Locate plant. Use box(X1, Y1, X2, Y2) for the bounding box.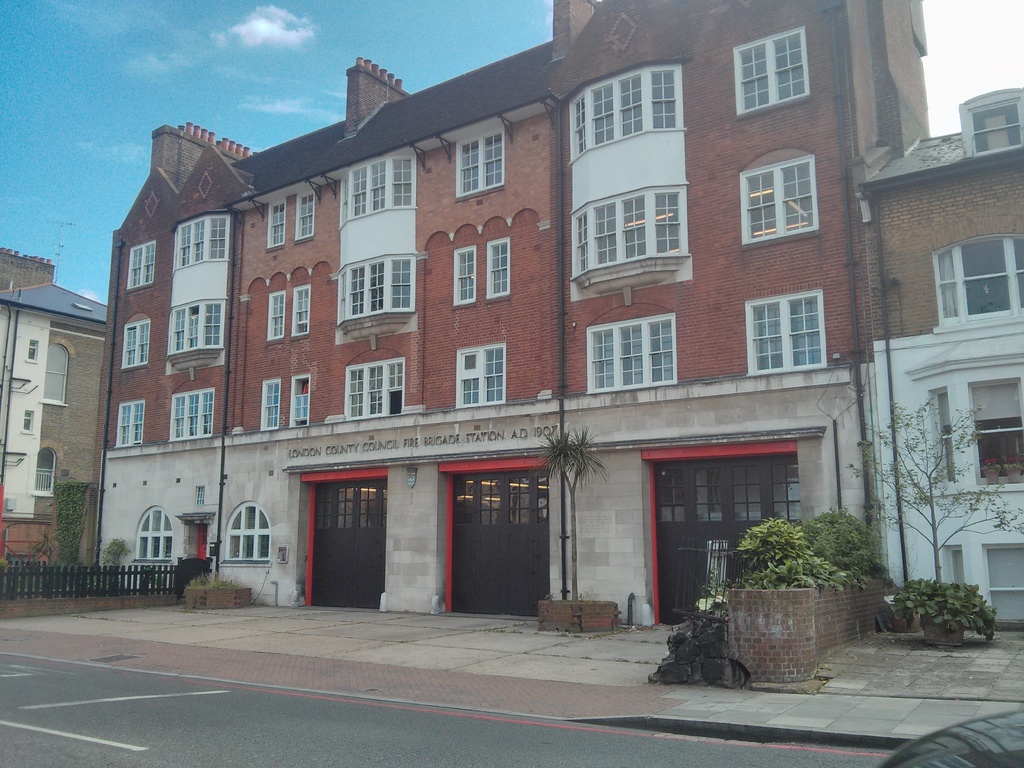
box(181, 605, 198, 616).
